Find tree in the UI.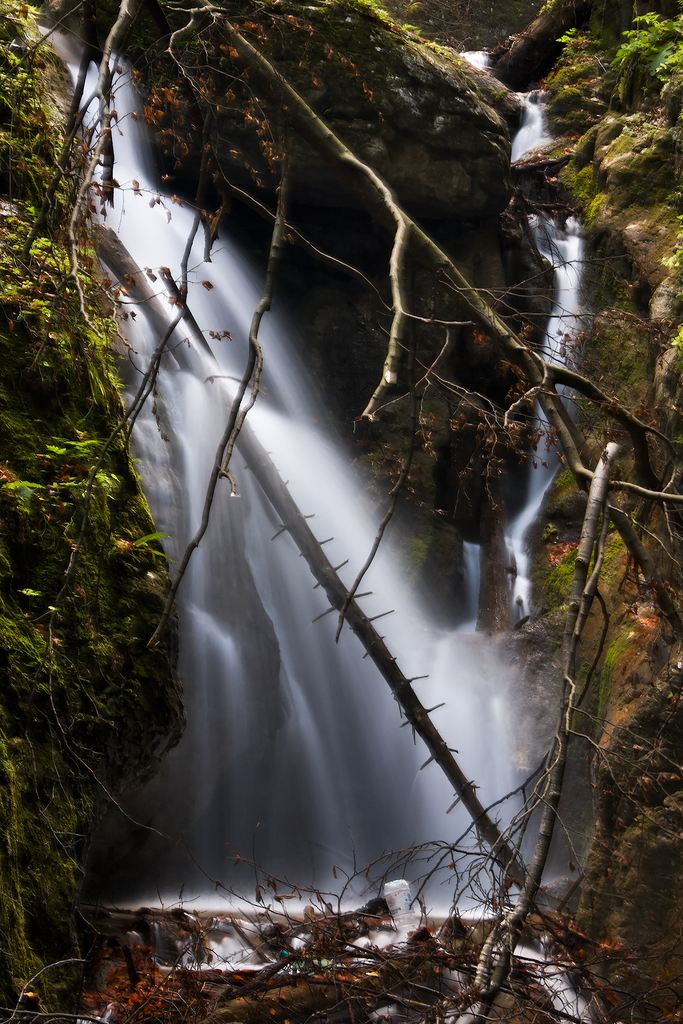
UI element at bbox=(0, 0, 682, 1023).
